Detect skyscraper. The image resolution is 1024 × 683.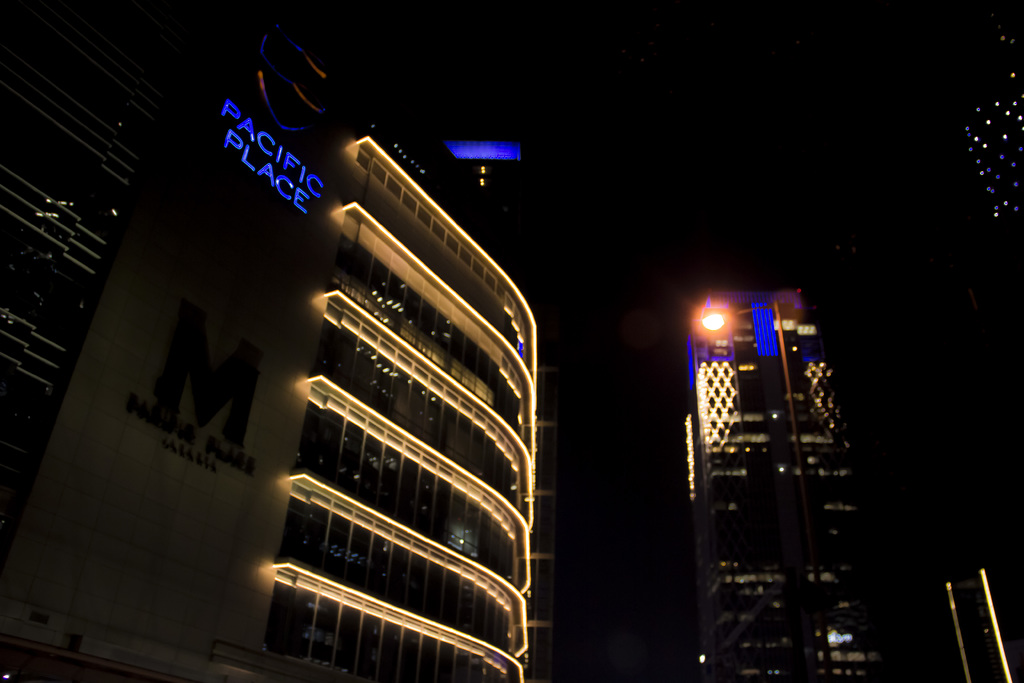
0/0/547/682.
